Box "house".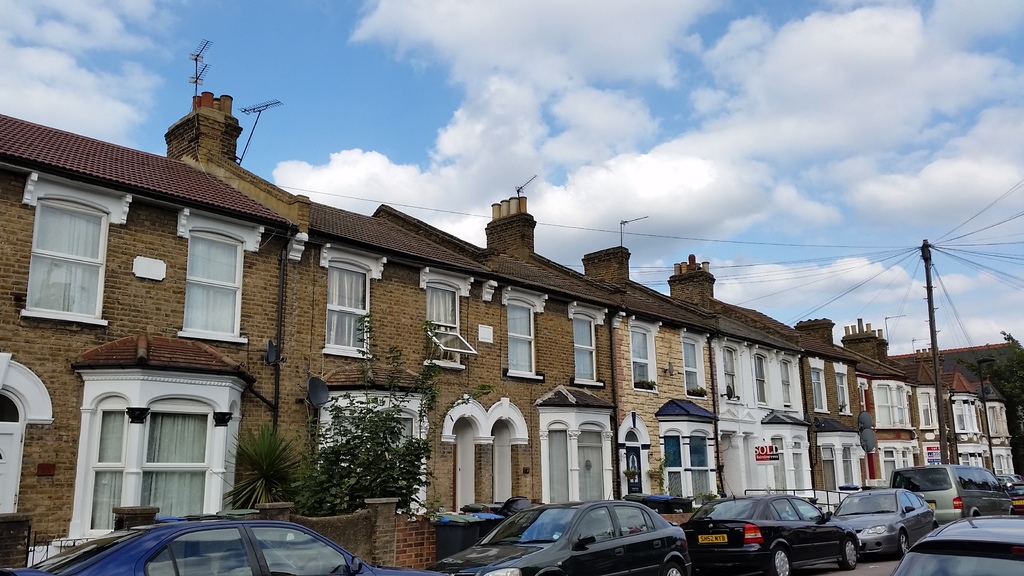
Rect(981, 376, 1023, 497).
